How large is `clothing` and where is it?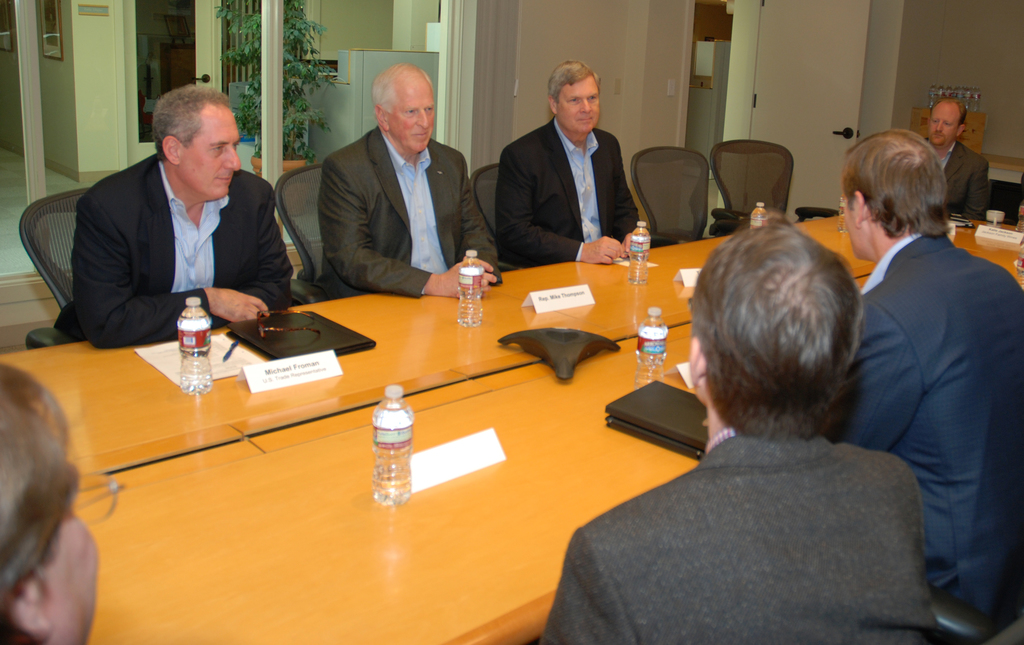
Bounding box: bbox=[922, 131, 998, 228].
